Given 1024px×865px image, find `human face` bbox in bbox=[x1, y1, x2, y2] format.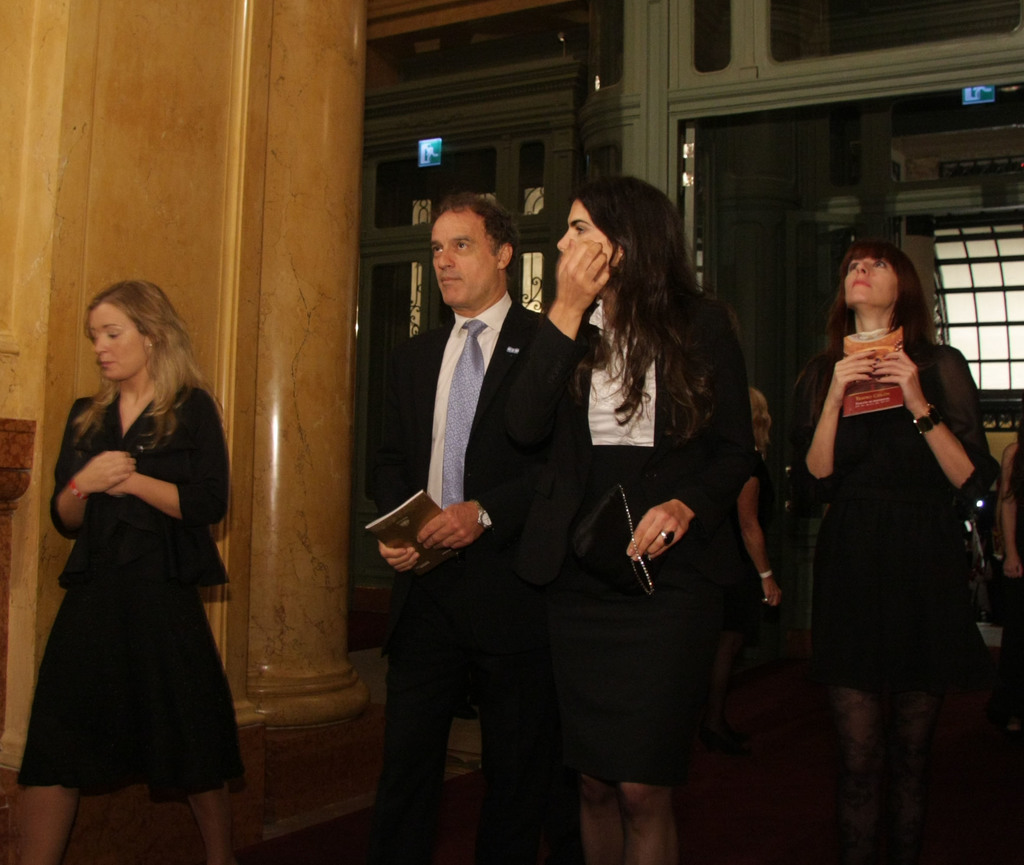
bbox=[844, 254, 898, 310].
